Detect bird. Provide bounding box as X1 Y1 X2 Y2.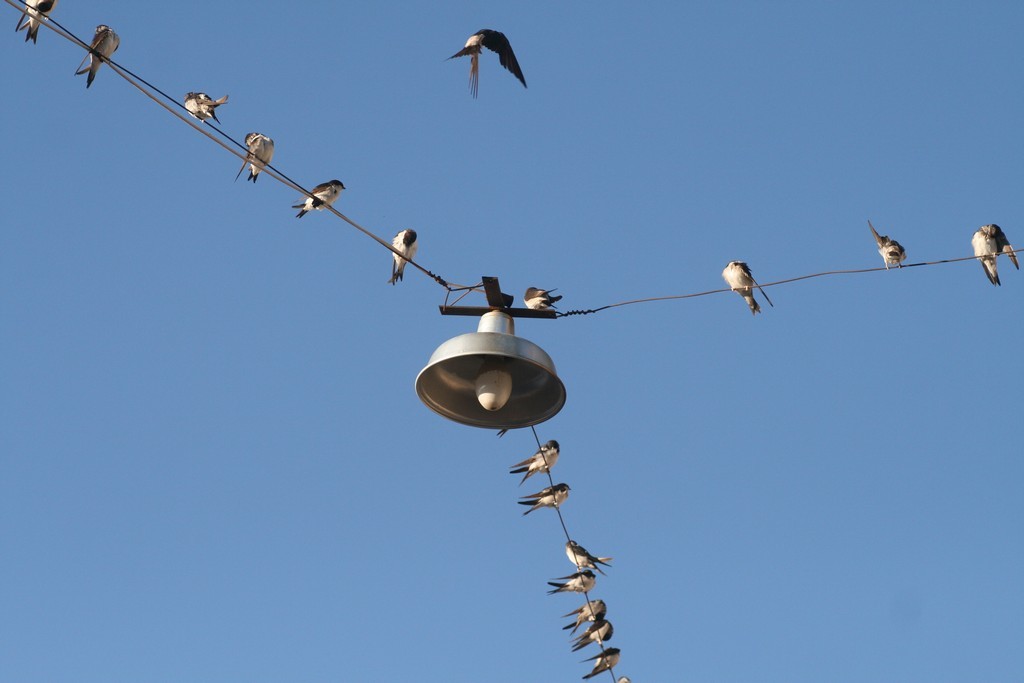
719 254 779 320.
